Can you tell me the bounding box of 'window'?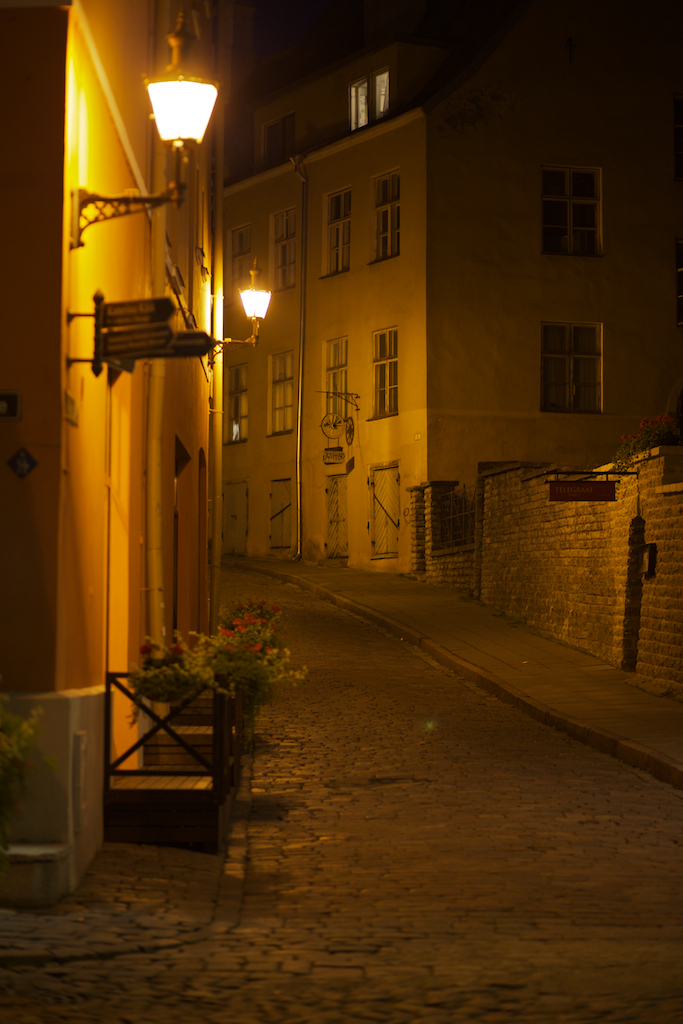
(x1=226, y1=365, x2=247, y2=443).
